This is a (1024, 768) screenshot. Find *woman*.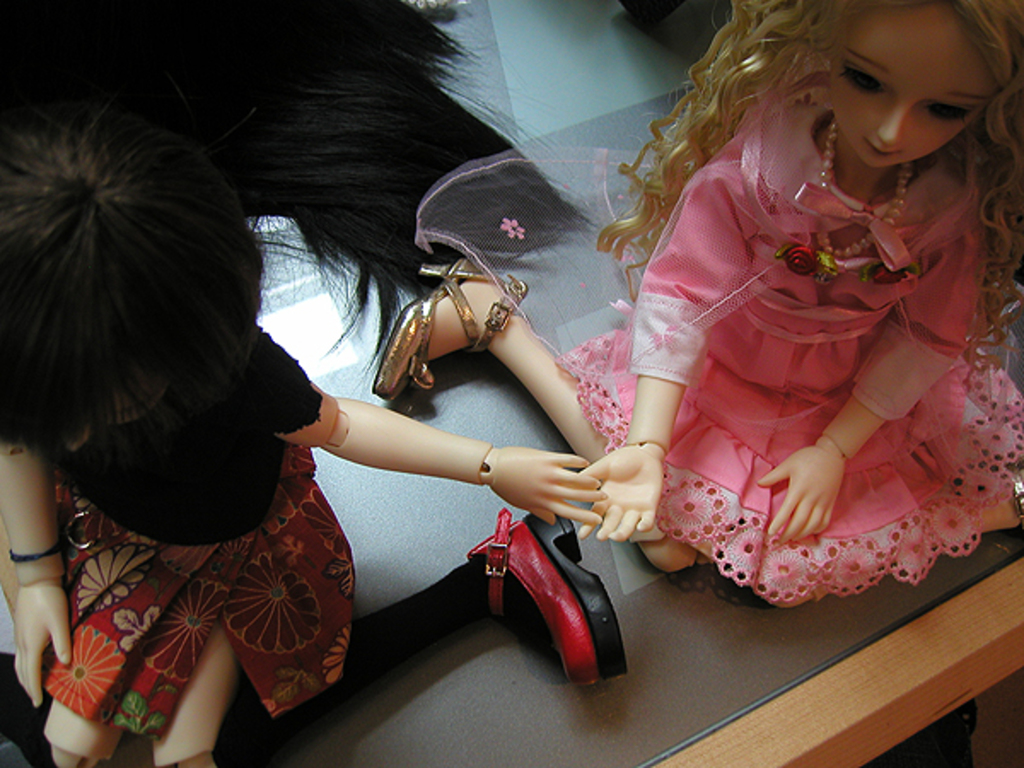
Bounding box: left=0, top=97, right=609, bottom=766.
